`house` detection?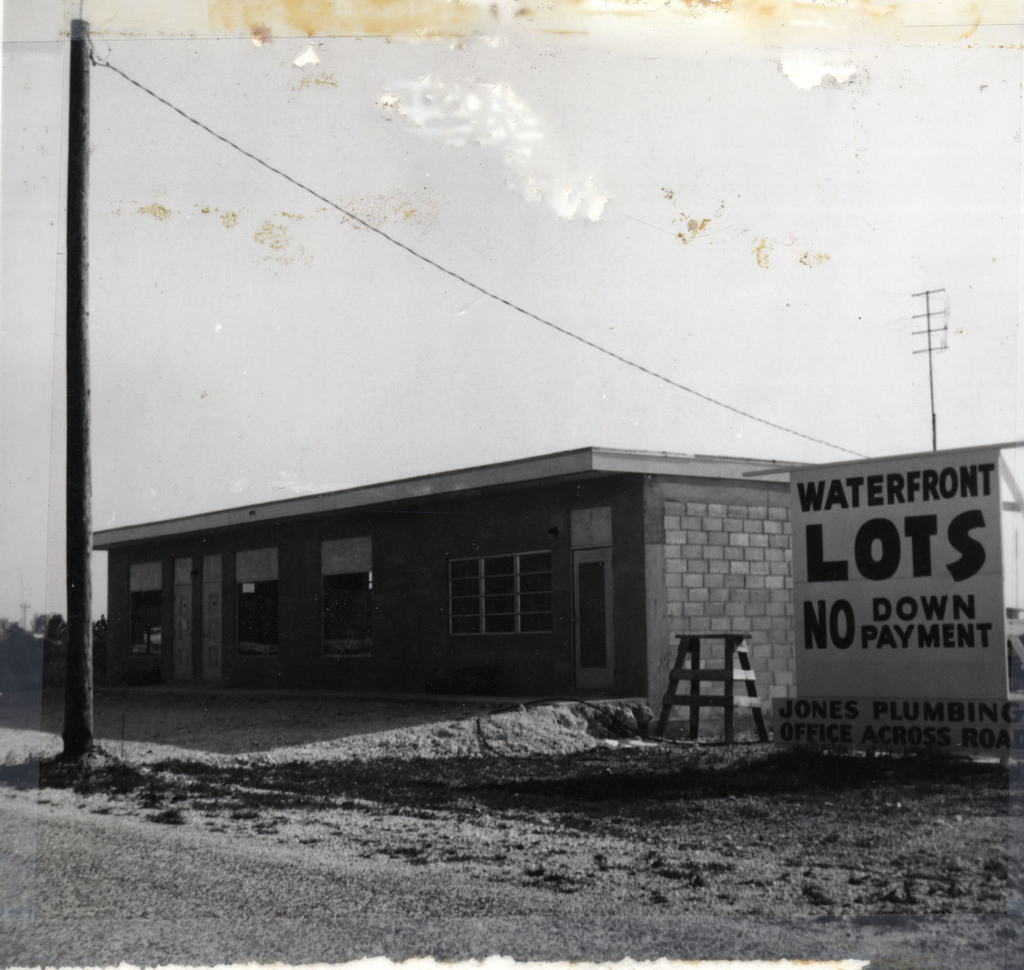
detection(104, 409, 881, 741)
